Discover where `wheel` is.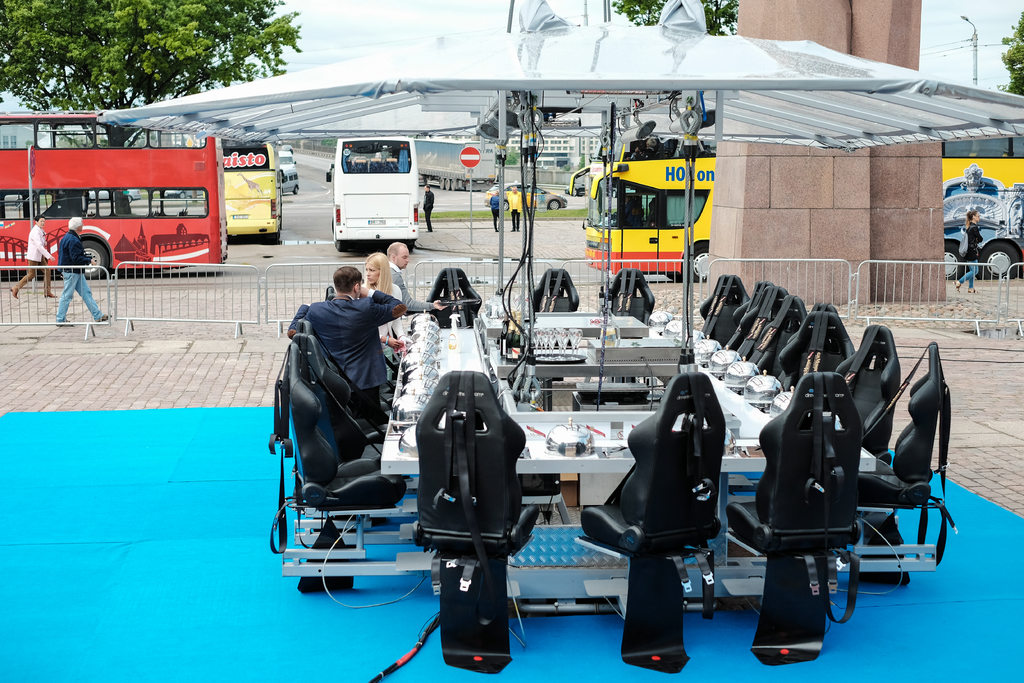
Discovered at 982, 242, 1020, 279.
